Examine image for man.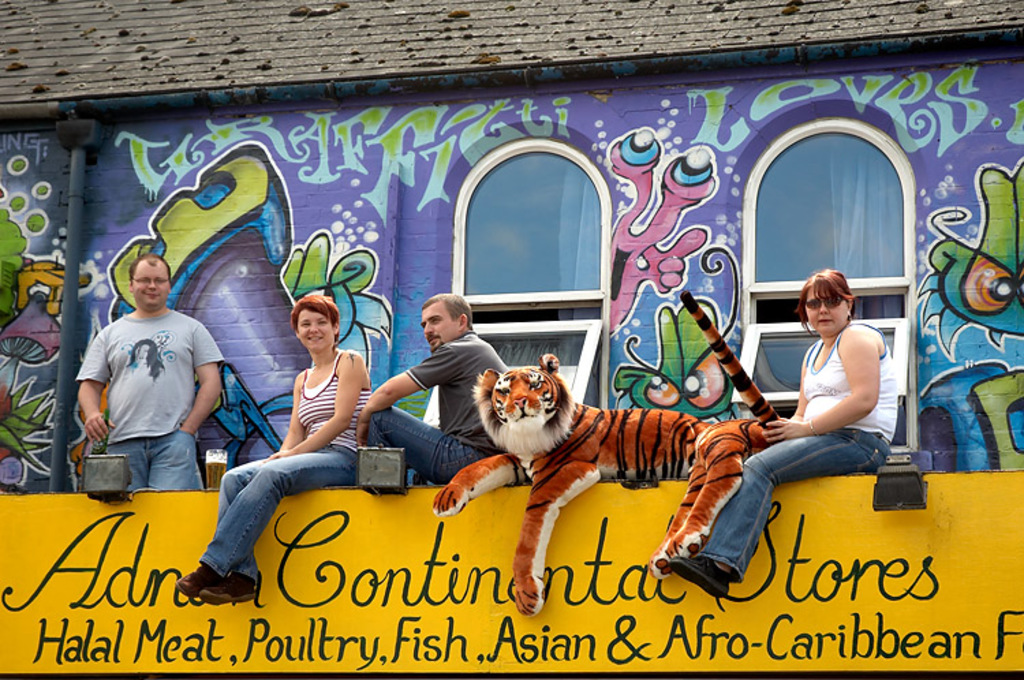
Examination result: [71,254,228,524].
